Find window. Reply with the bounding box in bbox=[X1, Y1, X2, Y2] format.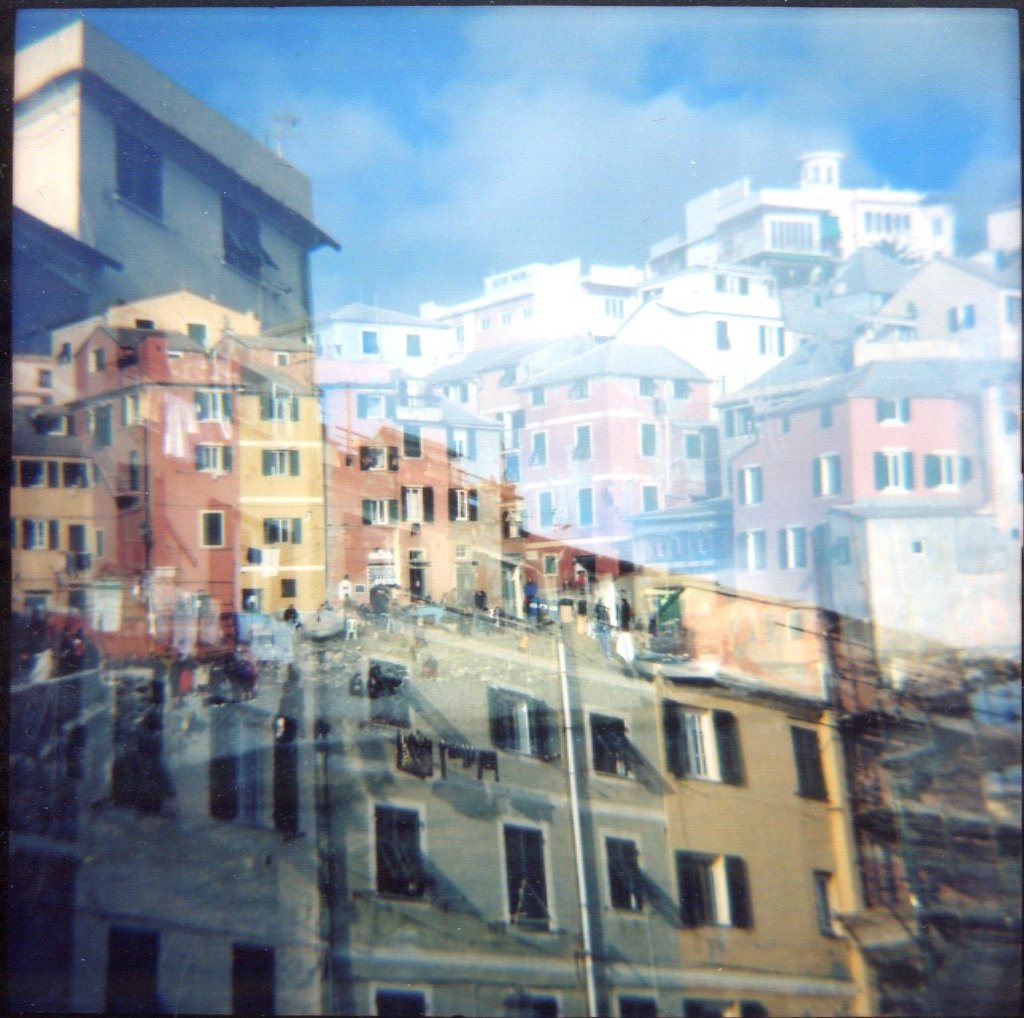
bbox=[589, 716, 628, 779].
